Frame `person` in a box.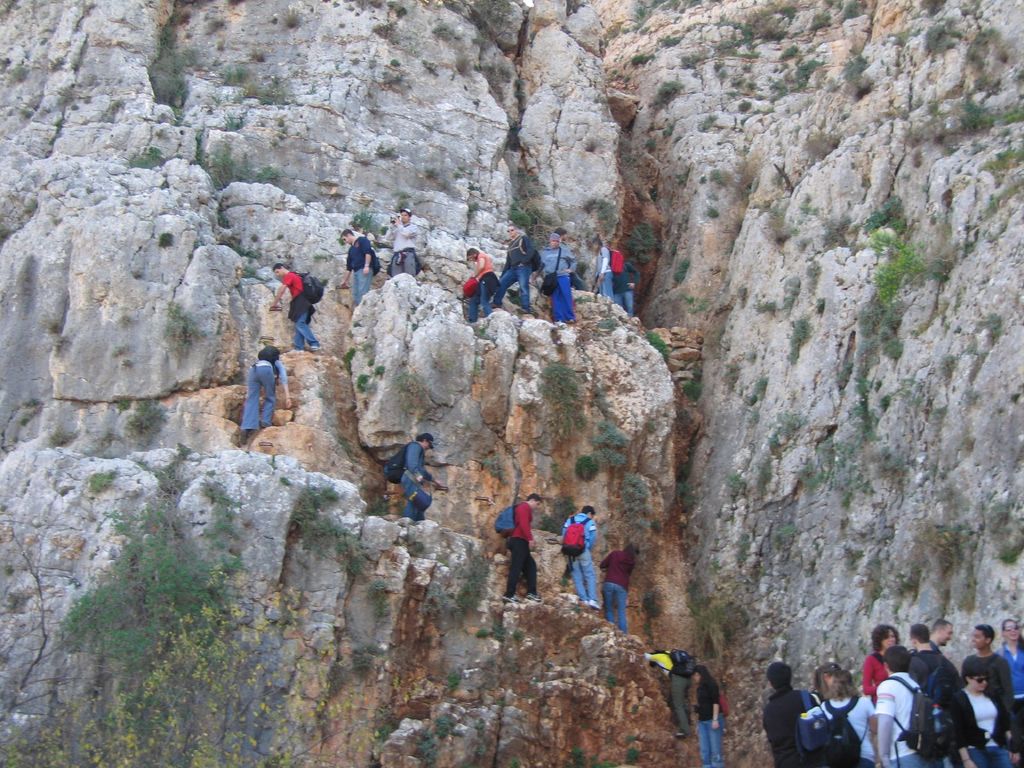
select_region(806, 668, 878, 763).
